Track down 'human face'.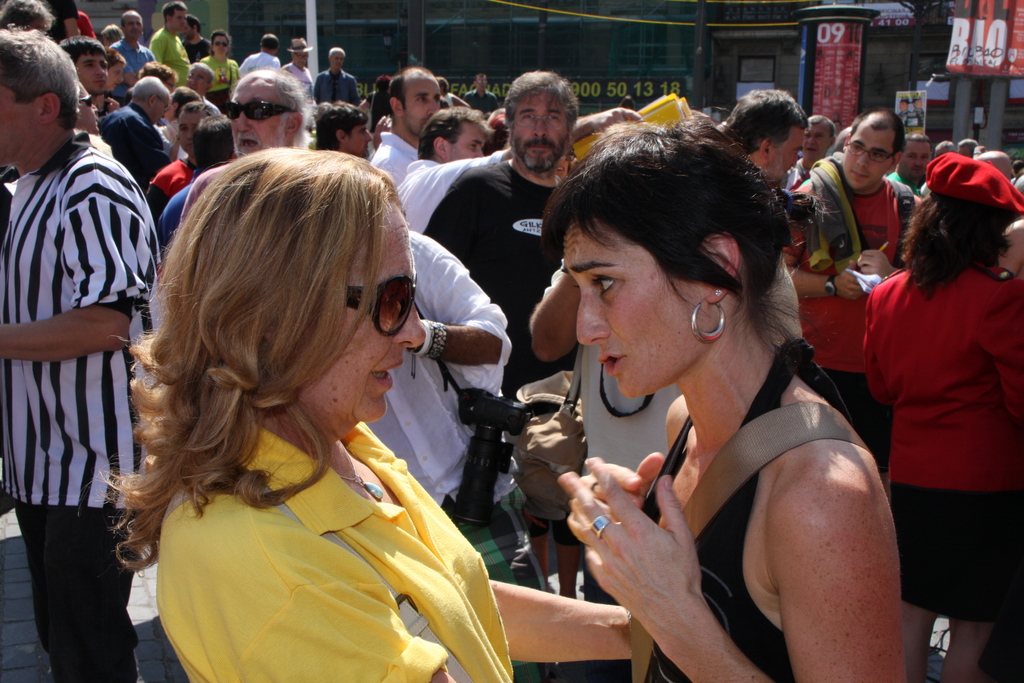
Tracked to <bbox>767, 126, 806, 189</bbox>.
